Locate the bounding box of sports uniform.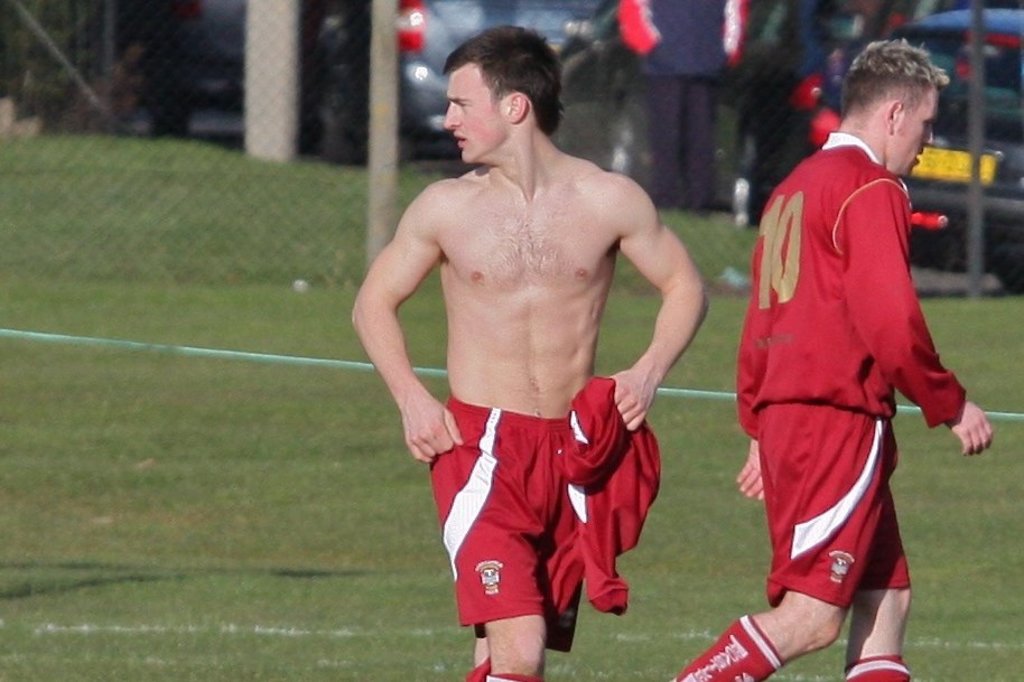
Bounding box: bbox=(739, 27, 983, 665).
